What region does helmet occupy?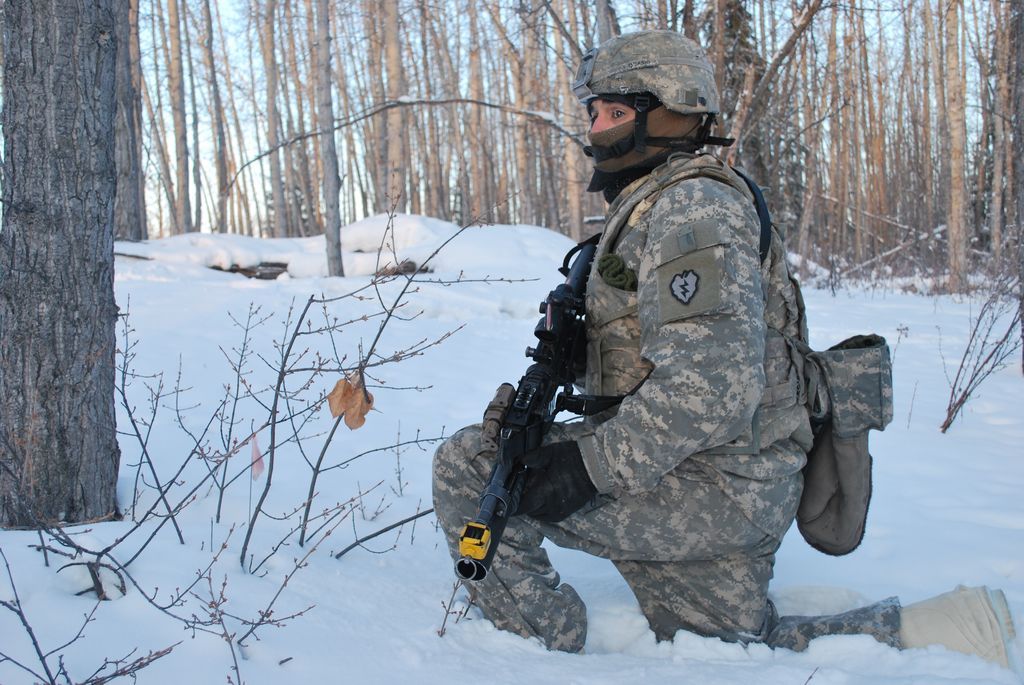
579,59,714,161.
